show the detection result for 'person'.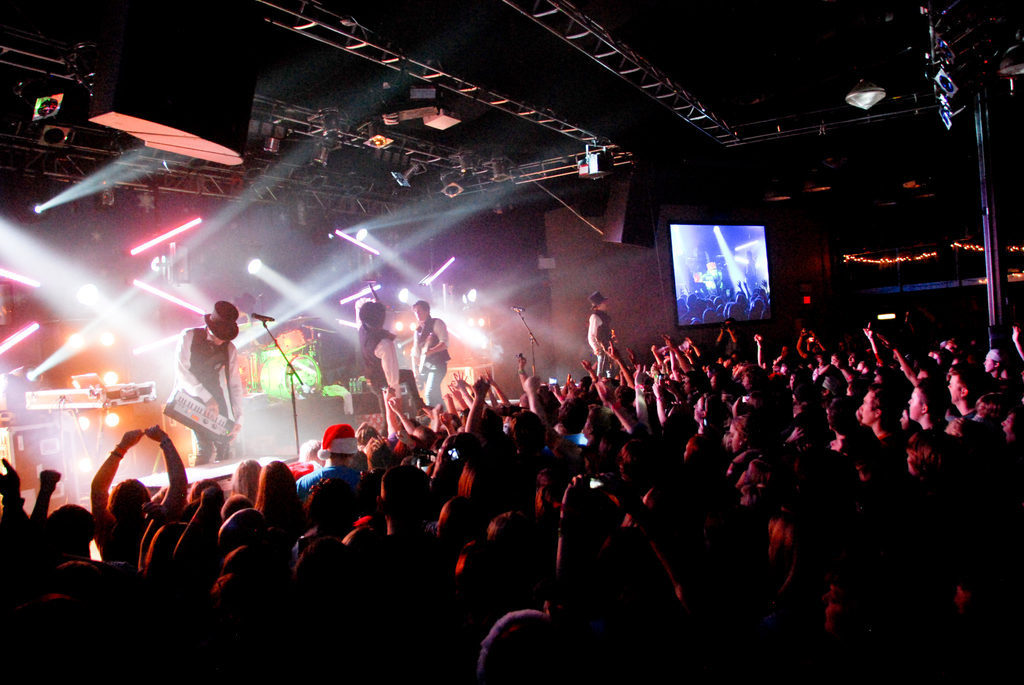
155:290:252:481.
